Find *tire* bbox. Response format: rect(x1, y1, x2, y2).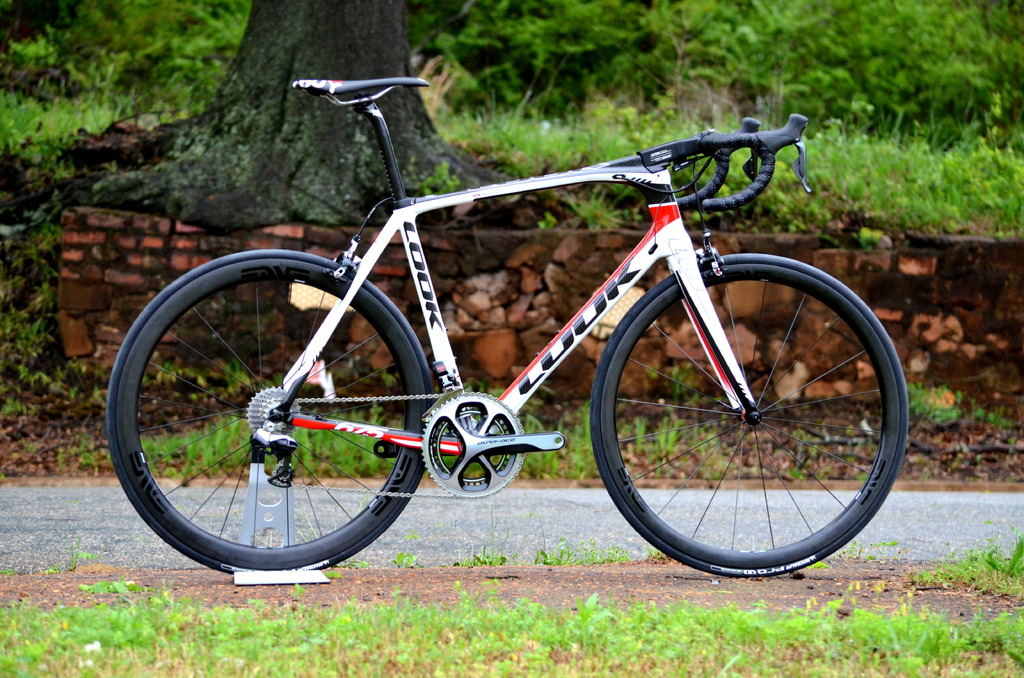
rect(586, 256, 908, 579).
